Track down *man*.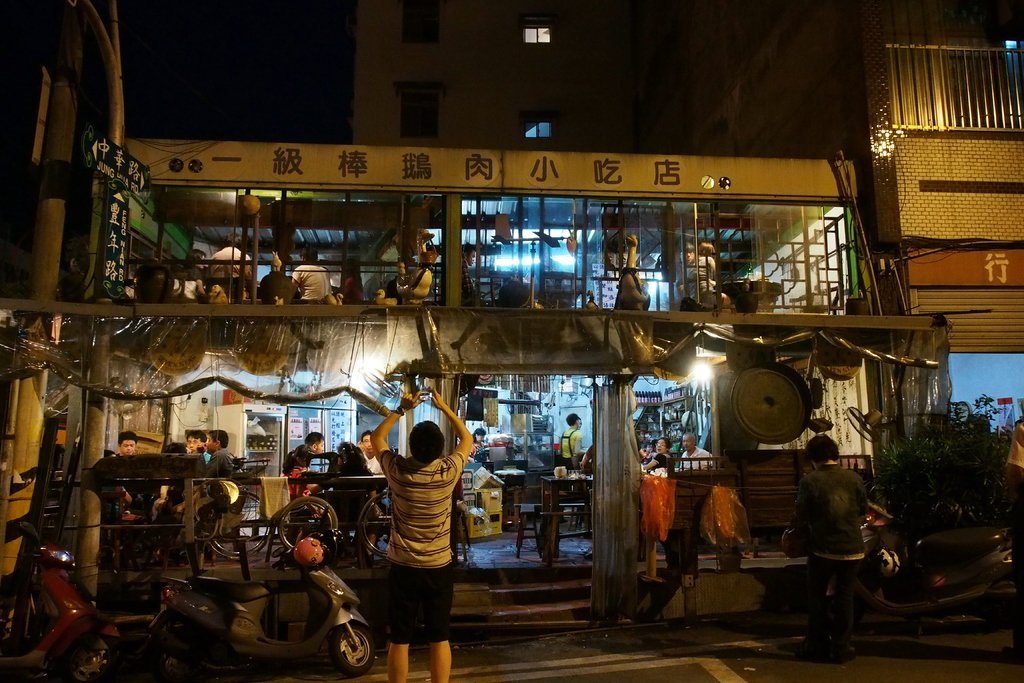
Tracked to BBox(360, 429, 387, 477).
